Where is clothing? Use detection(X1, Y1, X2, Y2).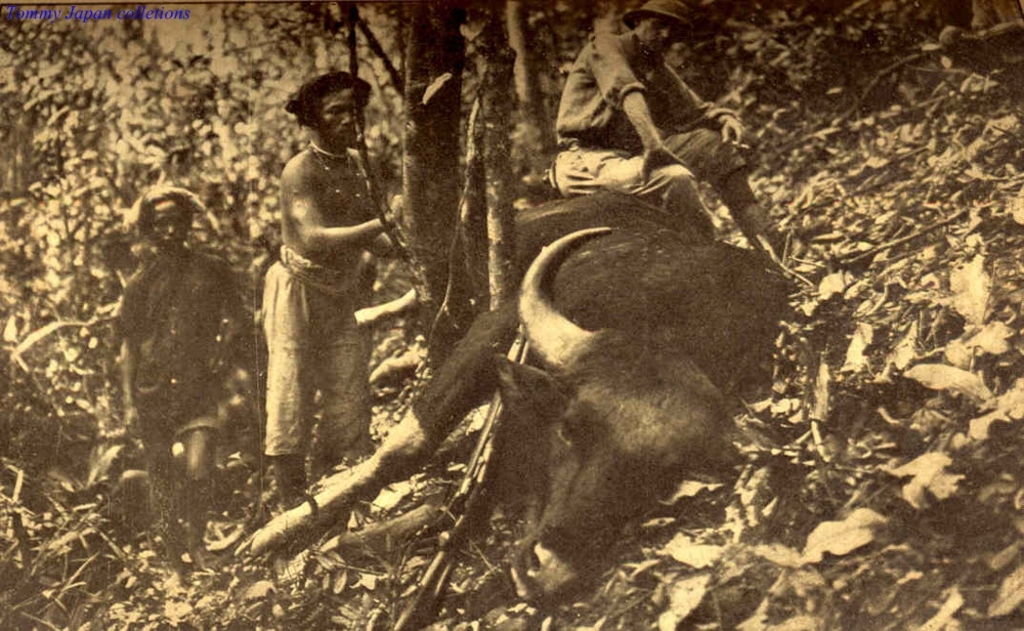
detection(112, 235, 250, 430).
